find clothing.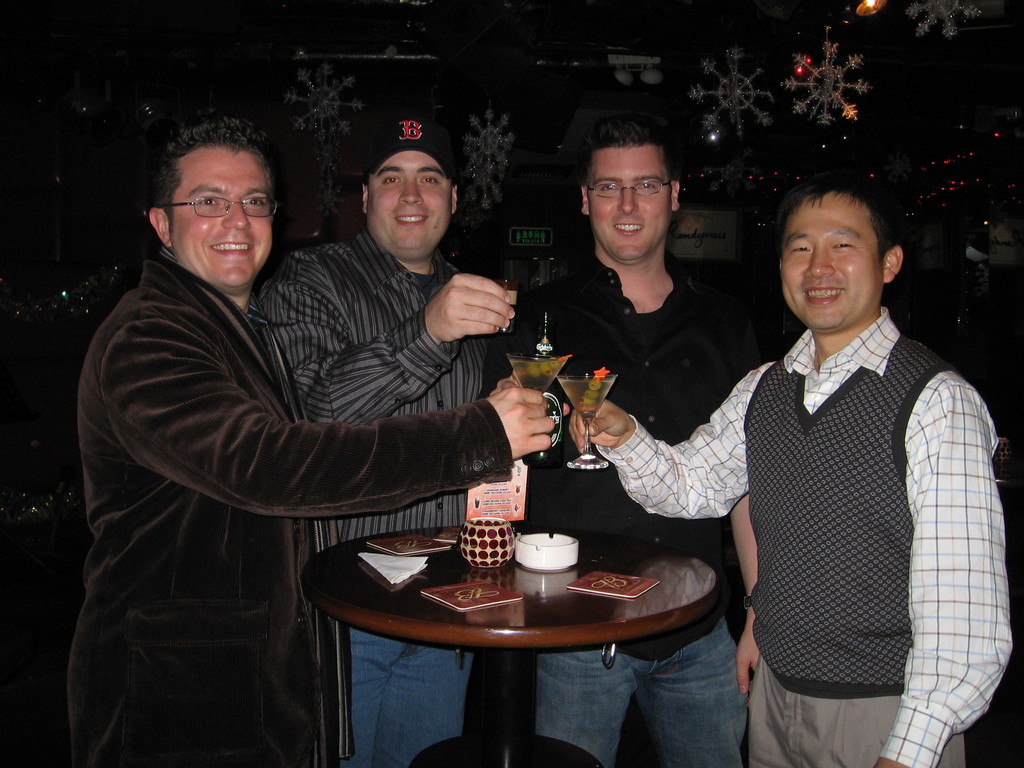
495, 259, 744, 767.
